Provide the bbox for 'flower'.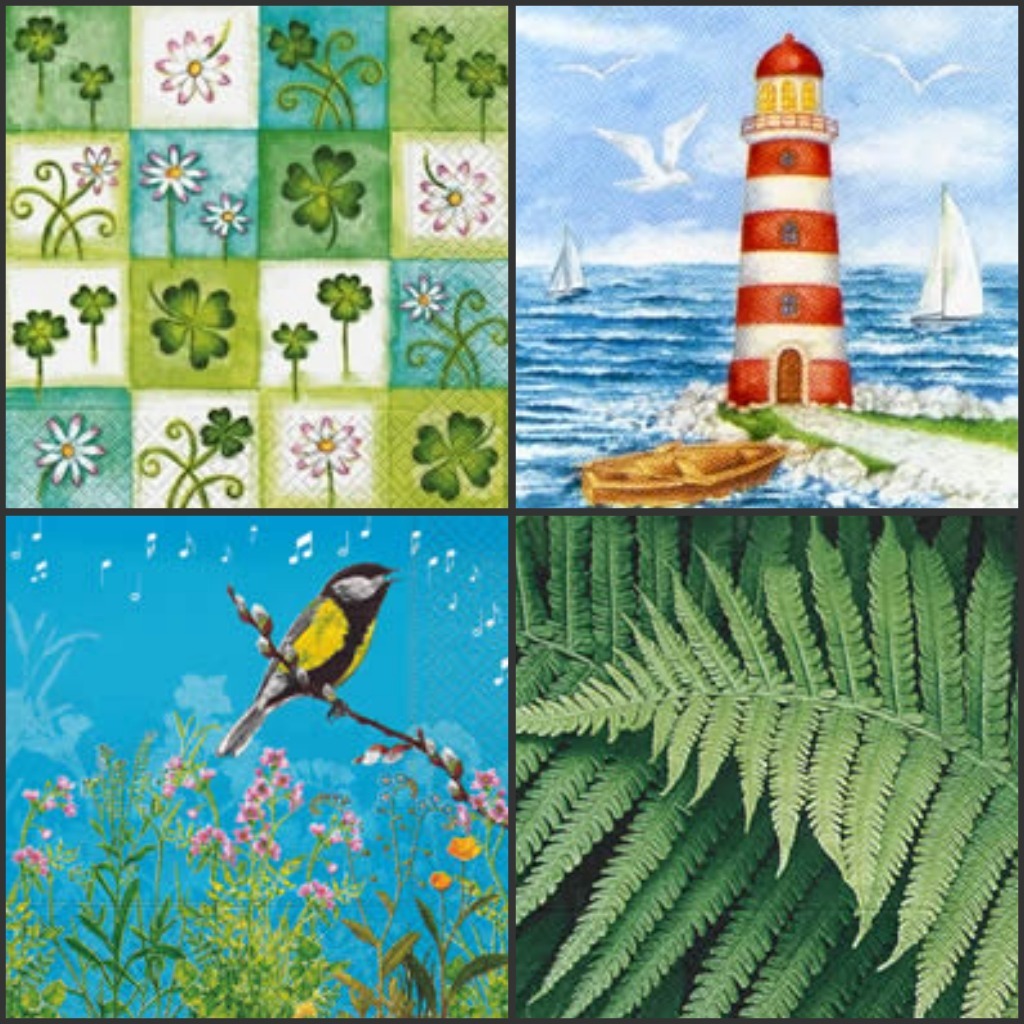
<region>153, 30, 227, 113</region>.
